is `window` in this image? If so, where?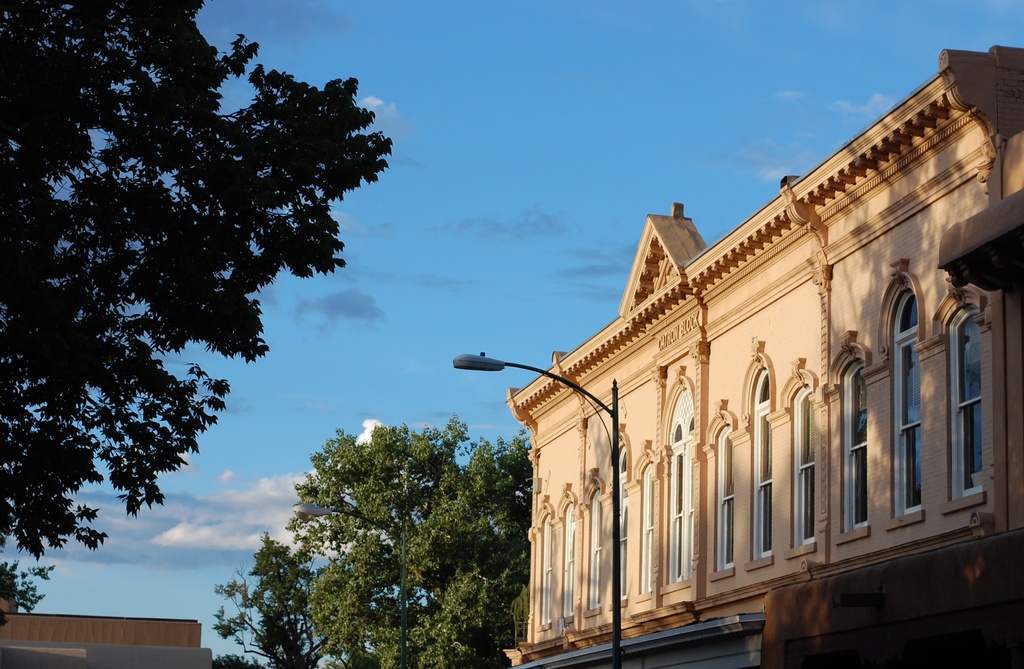
Yes, at (717,421,738,567).
